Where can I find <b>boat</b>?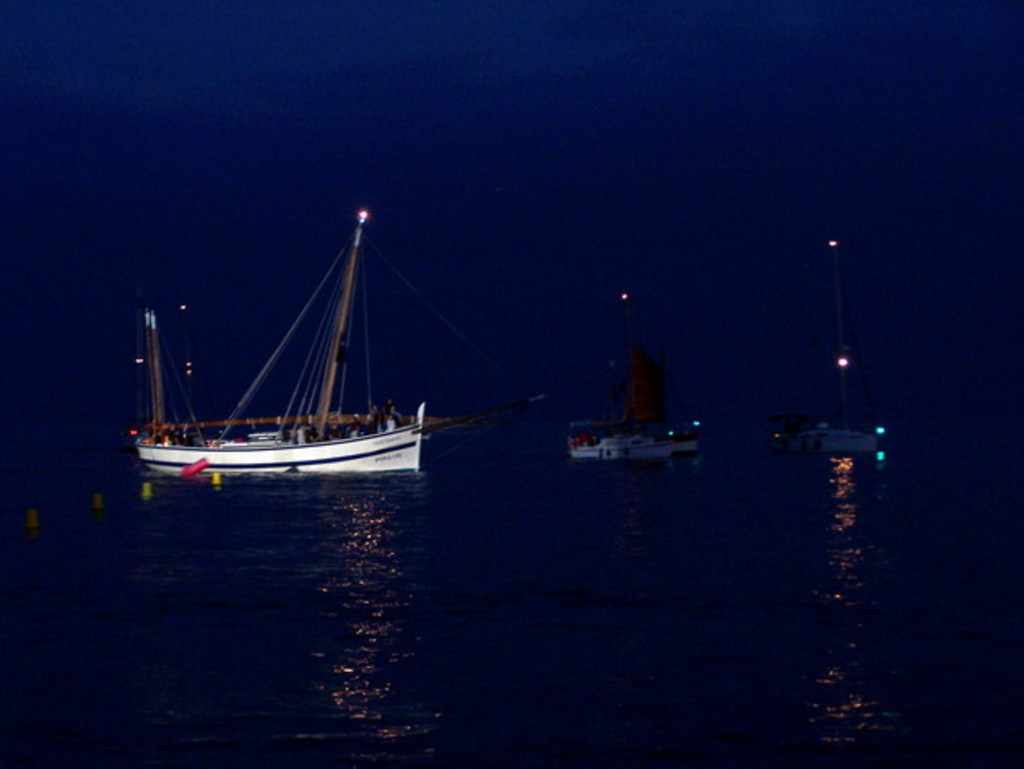
You can find it at l=774, t=250, r=884, b=455.
